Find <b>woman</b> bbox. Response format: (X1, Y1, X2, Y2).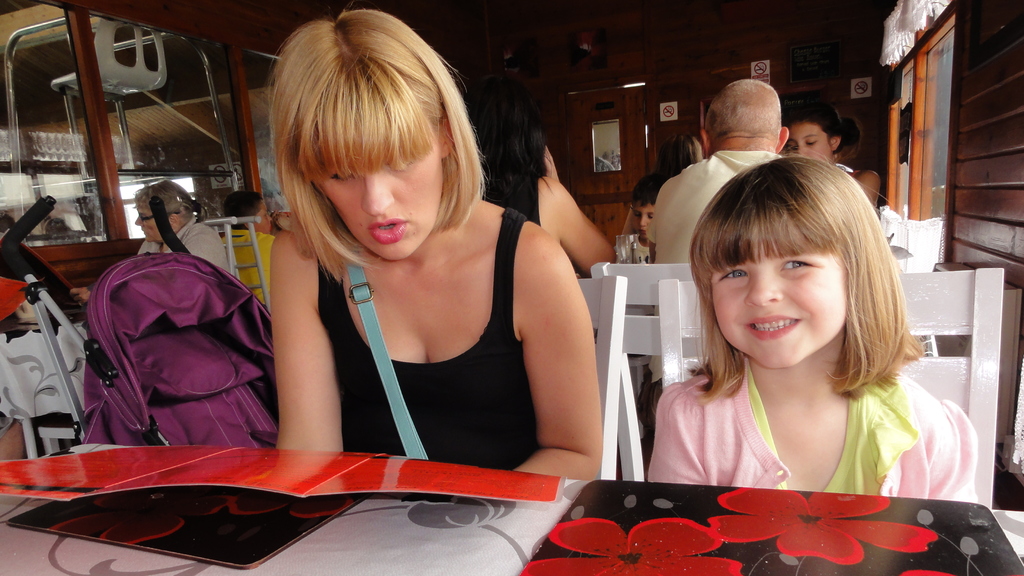
(783, 97, 882, 201).
